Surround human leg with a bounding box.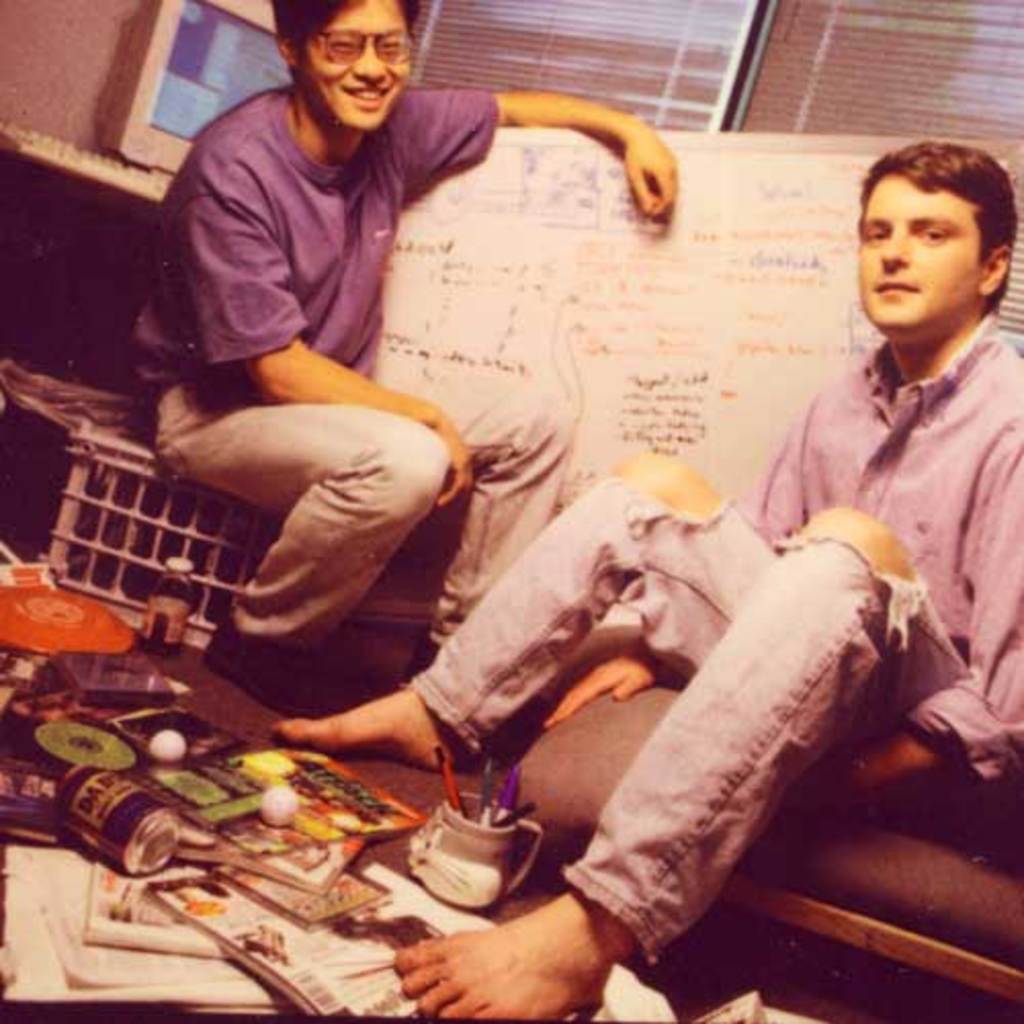
rect(164, 393, 467, 717).
